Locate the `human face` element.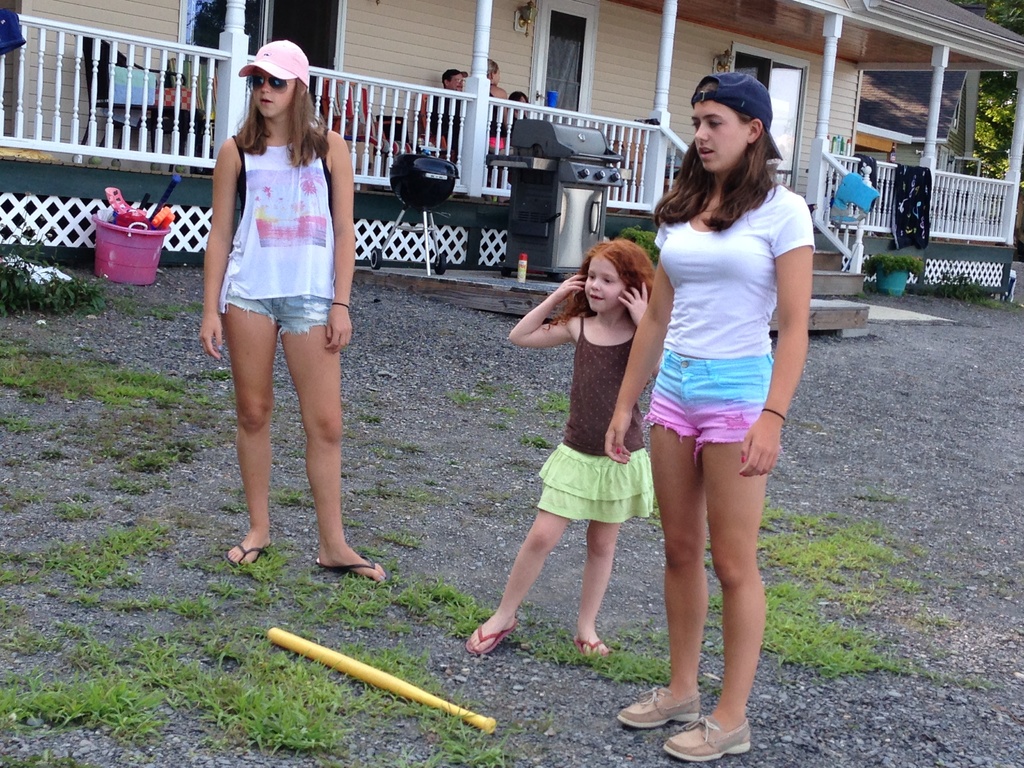
Element bbox: 247,74,297,120.
